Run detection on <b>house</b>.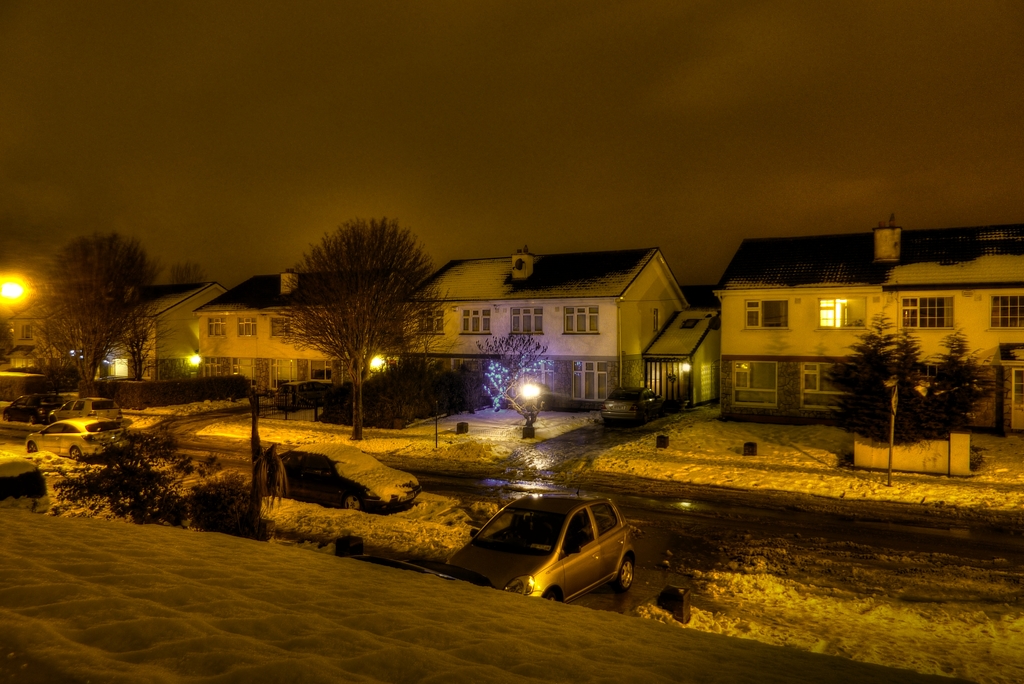
Result: bbox(635, 296, 712, 412).
